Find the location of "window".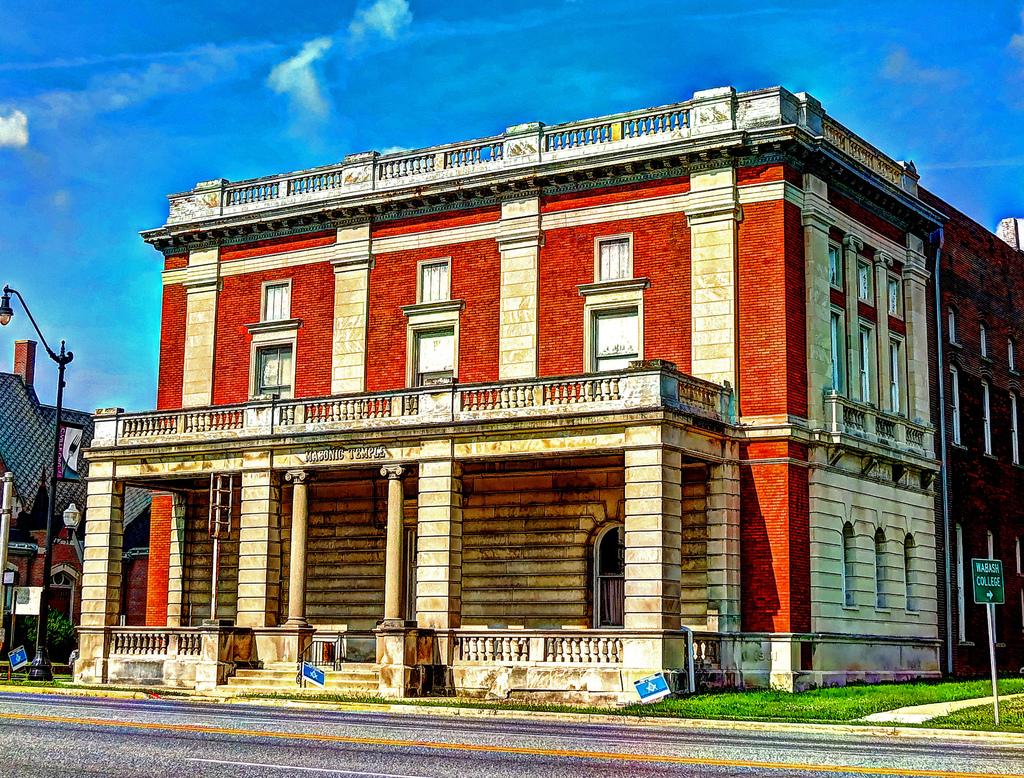
Location: detection(588, 305, 629, 366).
